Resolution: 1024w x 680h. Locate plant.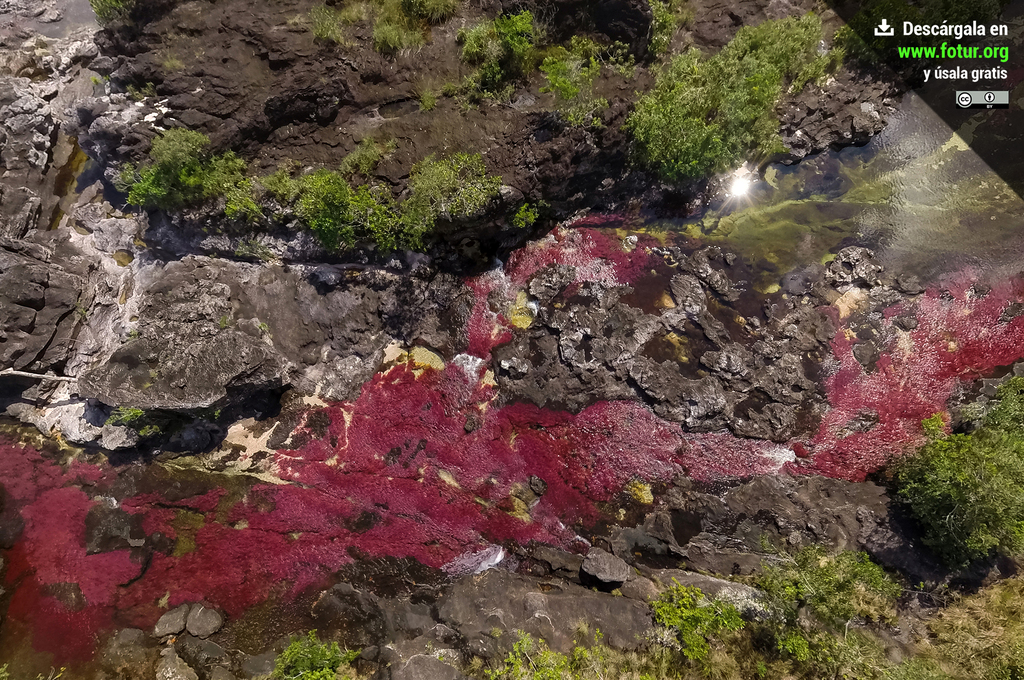
bbox=[461, 15, 496, 61].
